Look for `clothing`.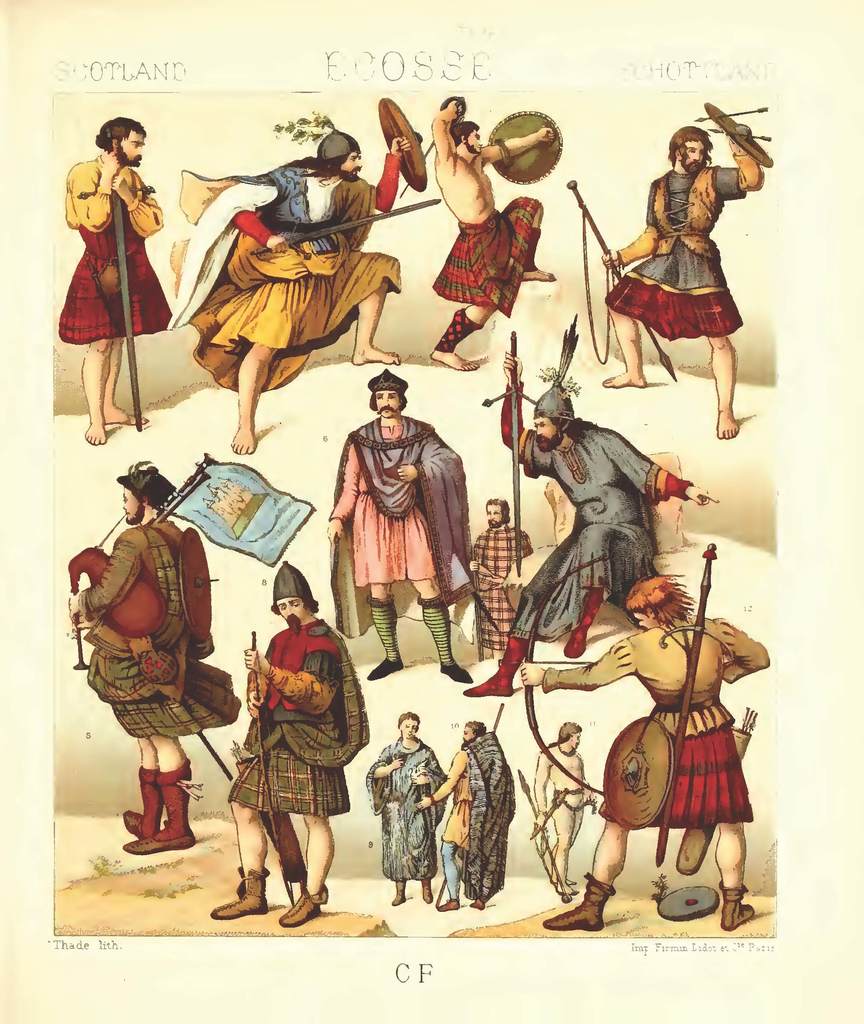
Found: pyautogui.locateOnScreen(176, 161, 397, 393).
